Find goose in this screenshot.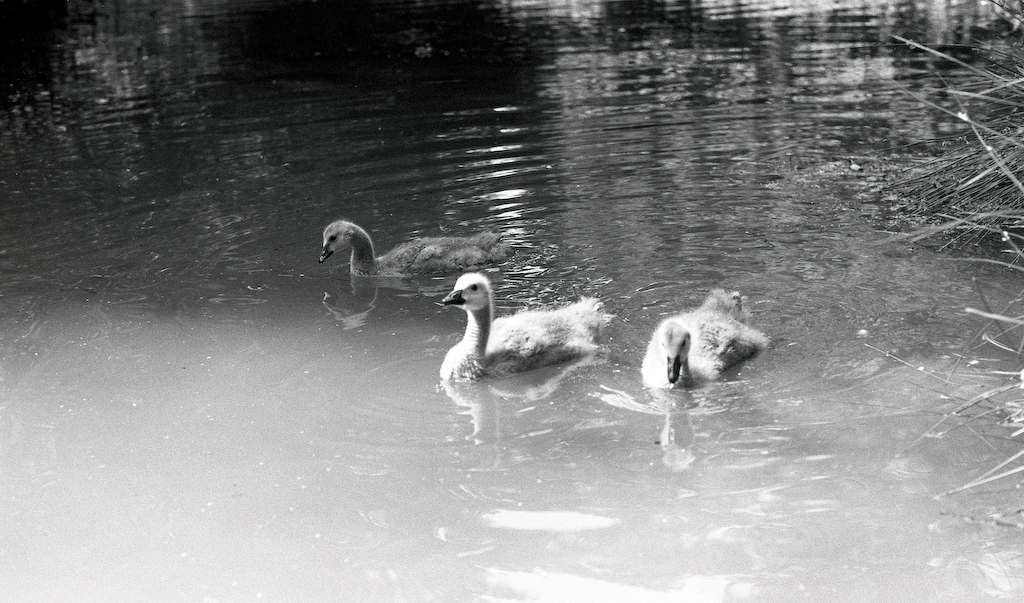
The bounding box for goose is [left=642, top=286, right=768, bottom=391].
